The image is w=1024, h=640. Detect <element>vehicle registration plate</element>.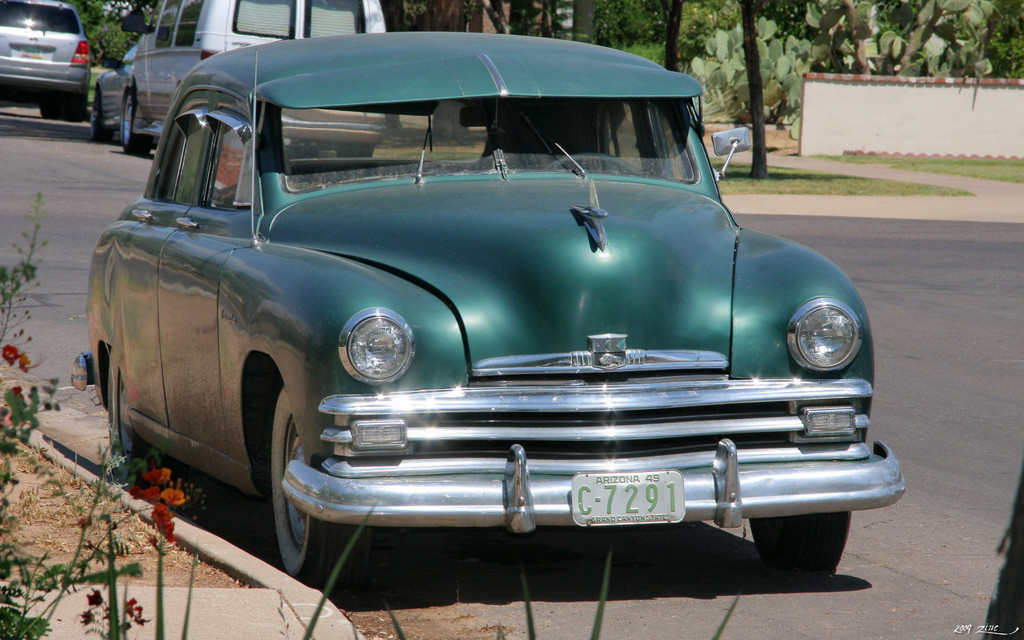
Detection: x1=574 y1=468 x2=684 y2=525.
